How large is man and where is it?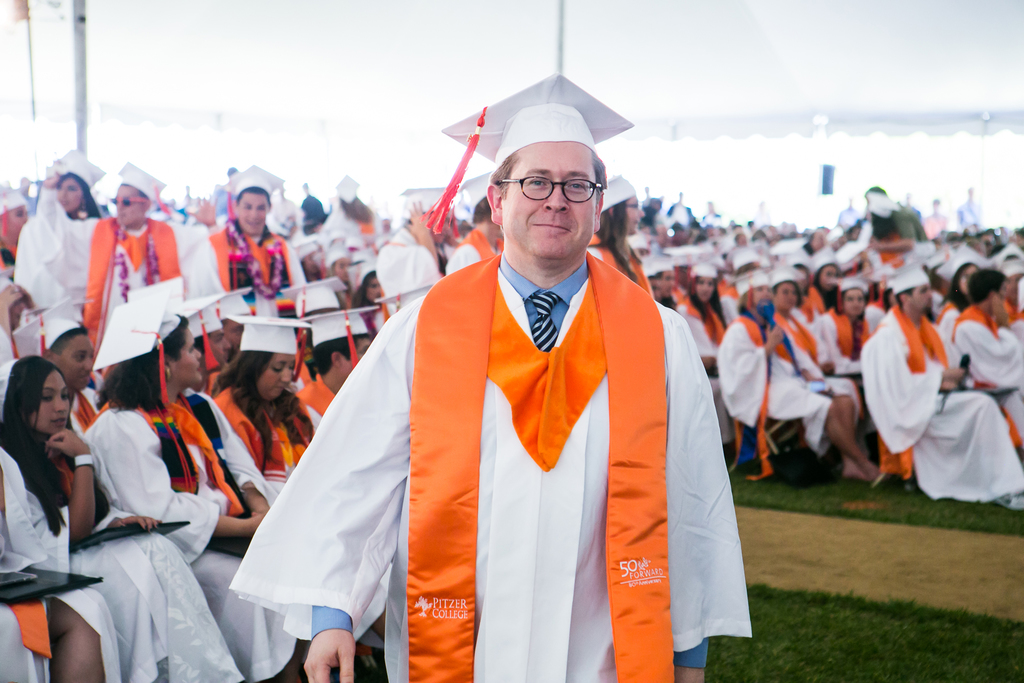
Bounding box: [left=300, top=304, right=380, bottom=428].
